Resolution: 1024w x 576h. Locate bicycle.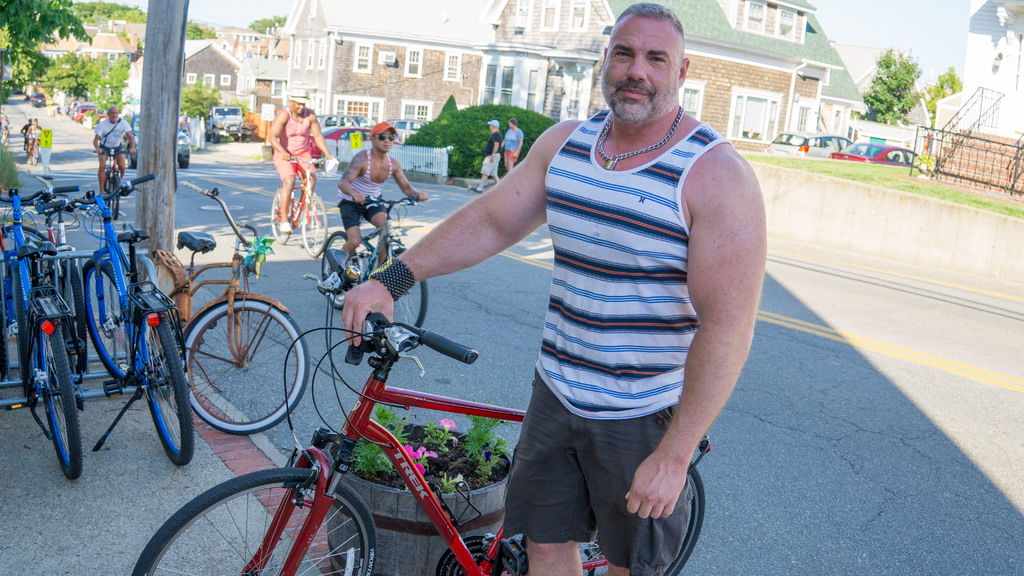
(left=91, top=141, right=140, bottom=221).
